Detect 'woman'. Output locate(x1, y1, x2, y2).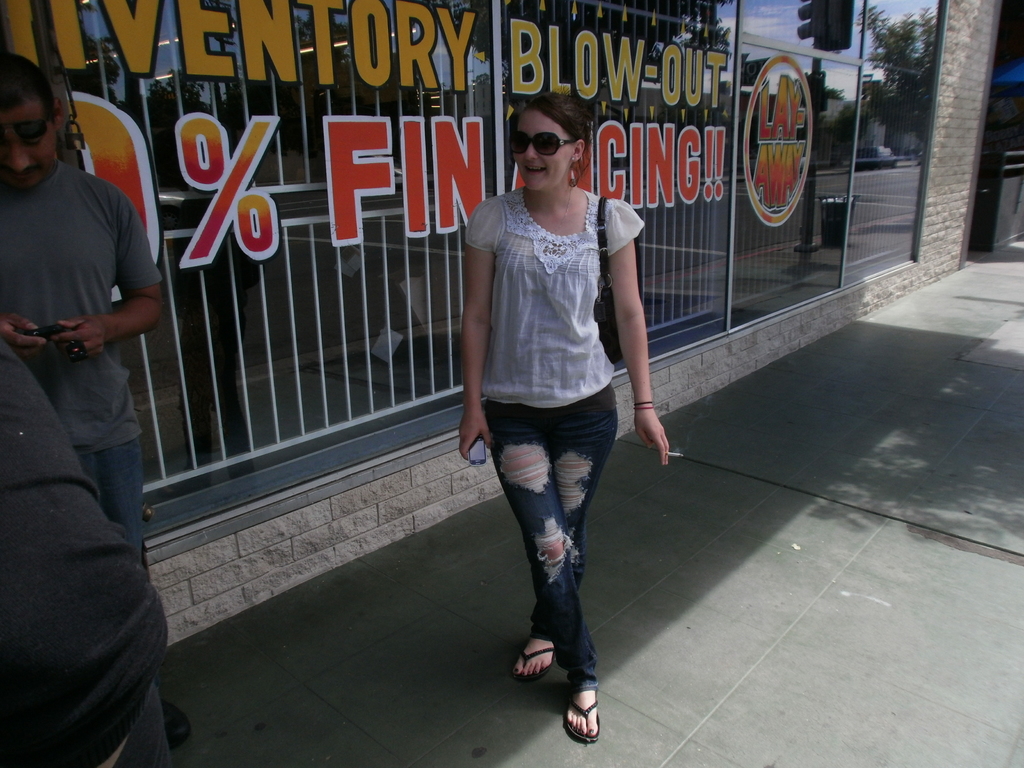
locate(452, 92, 682, 741).
